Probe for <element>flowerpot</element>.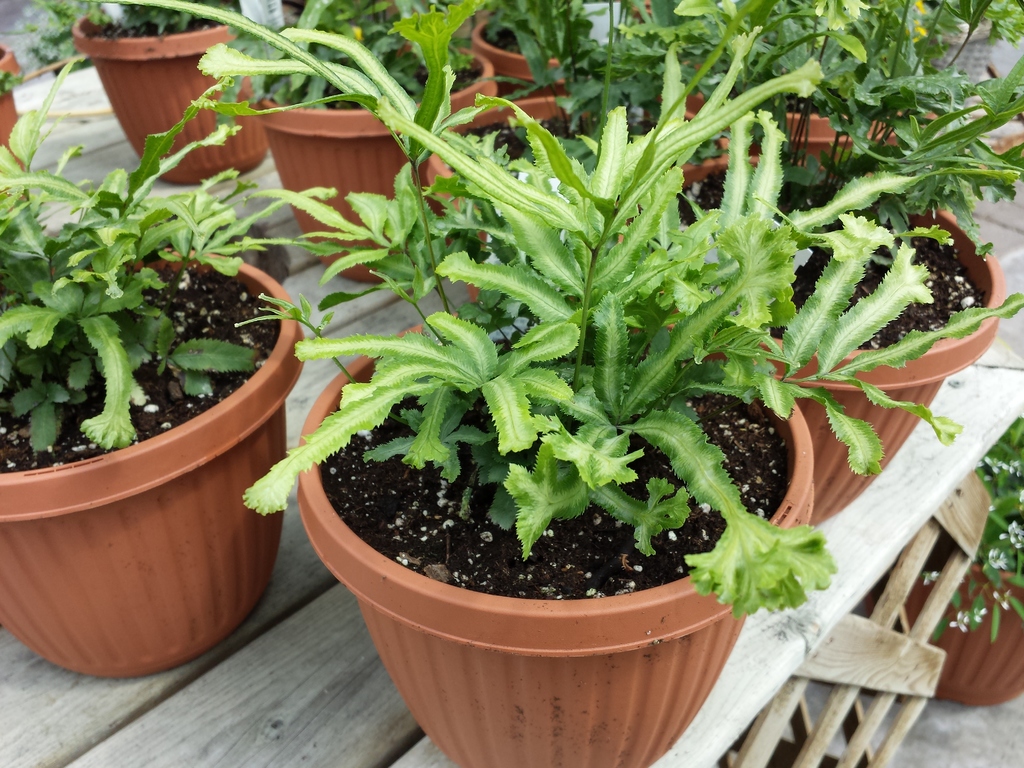
Probe result: (left=244, top=35, right=499, bottom=285).
